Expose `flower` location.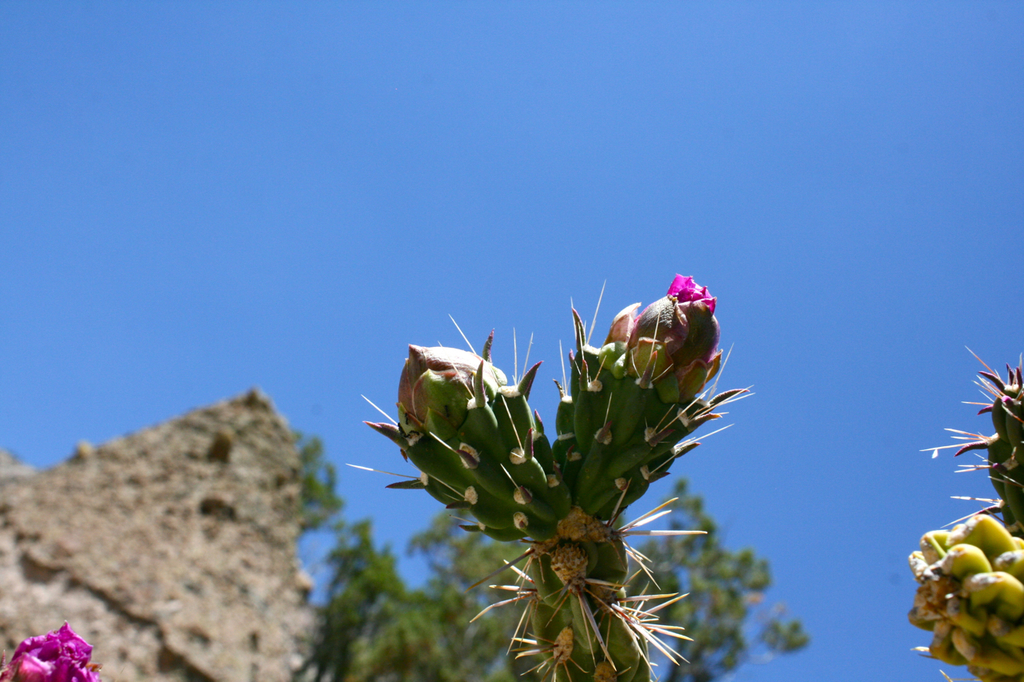
Exposed at Rect(594, 277, 730, 419).
